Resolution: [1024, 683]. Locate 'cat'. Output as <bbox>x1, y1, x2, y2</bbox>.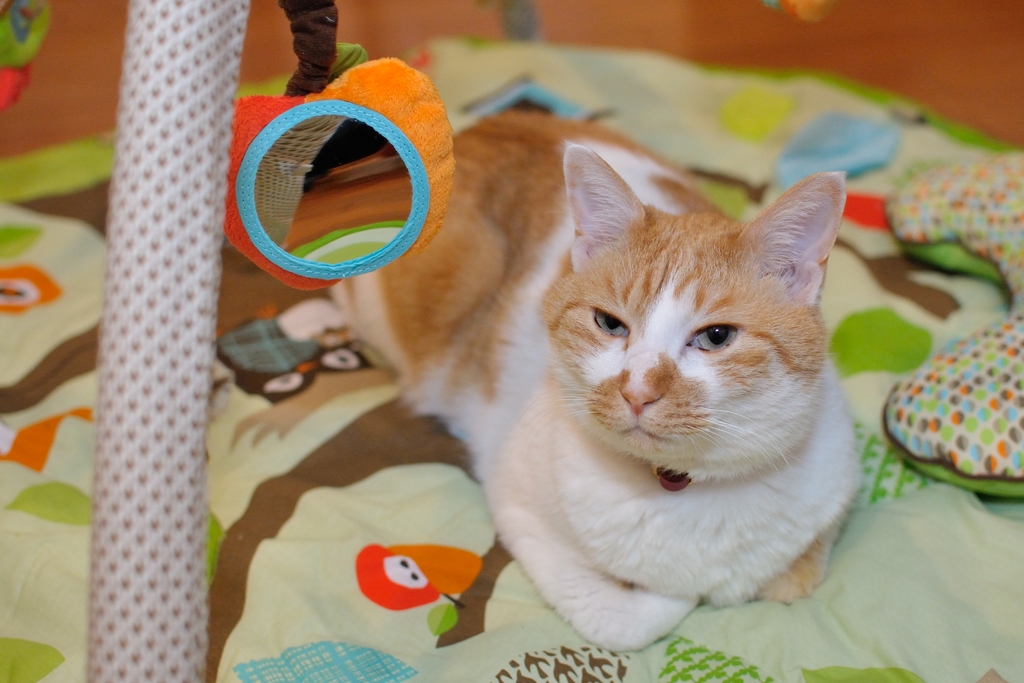
<bbox>328, 106, 870, 651</bbox>.
